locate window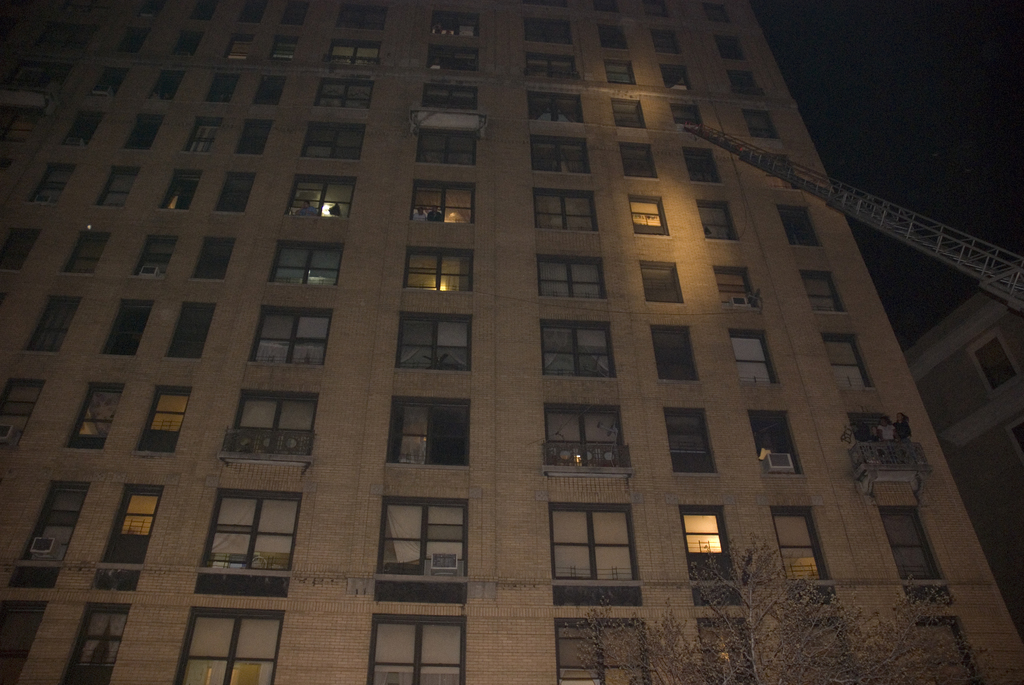
(x1=332, y1=0, x2=380, y2=28)
